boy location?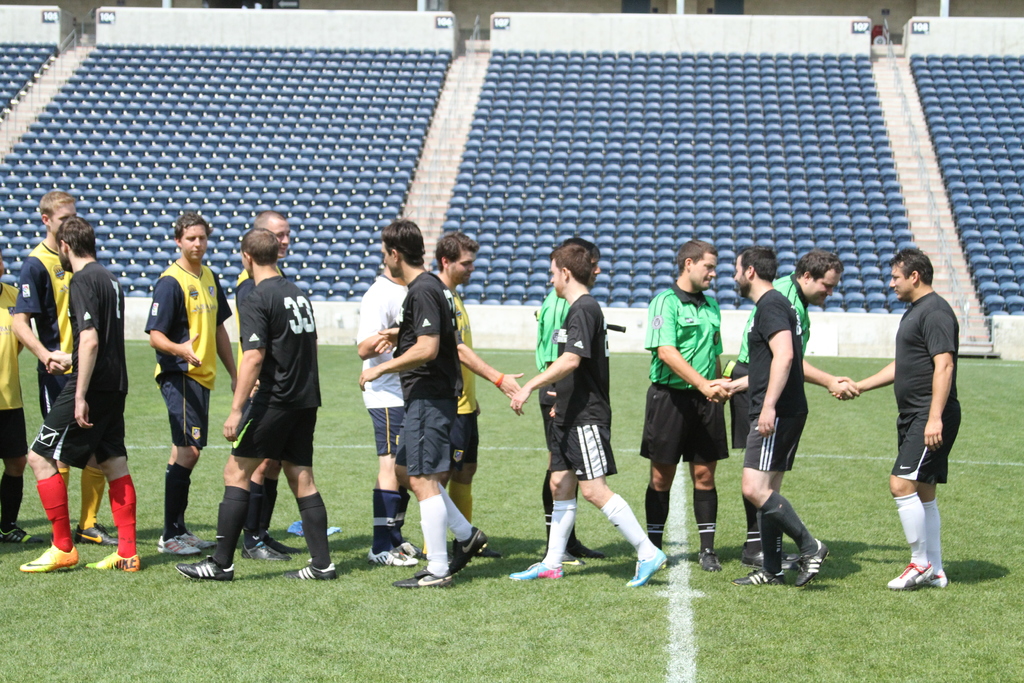
rect(0, 185, 126, 547)
